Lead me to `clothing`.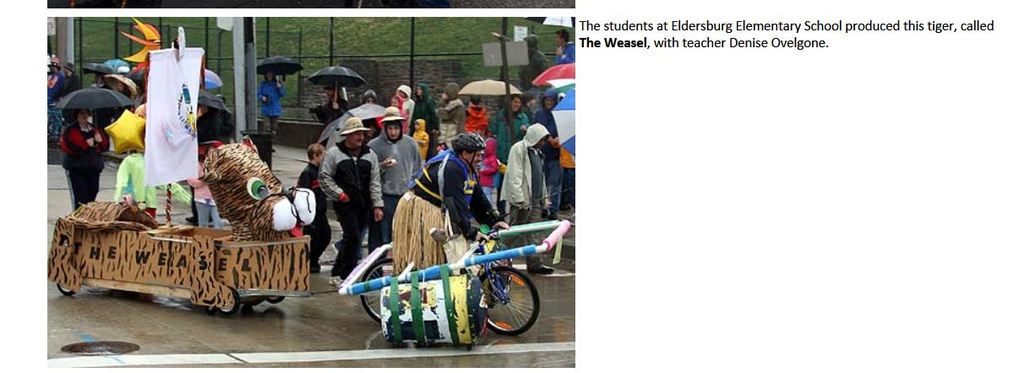
Lead to x1=466, y1=105, x2=491, y2=133.
